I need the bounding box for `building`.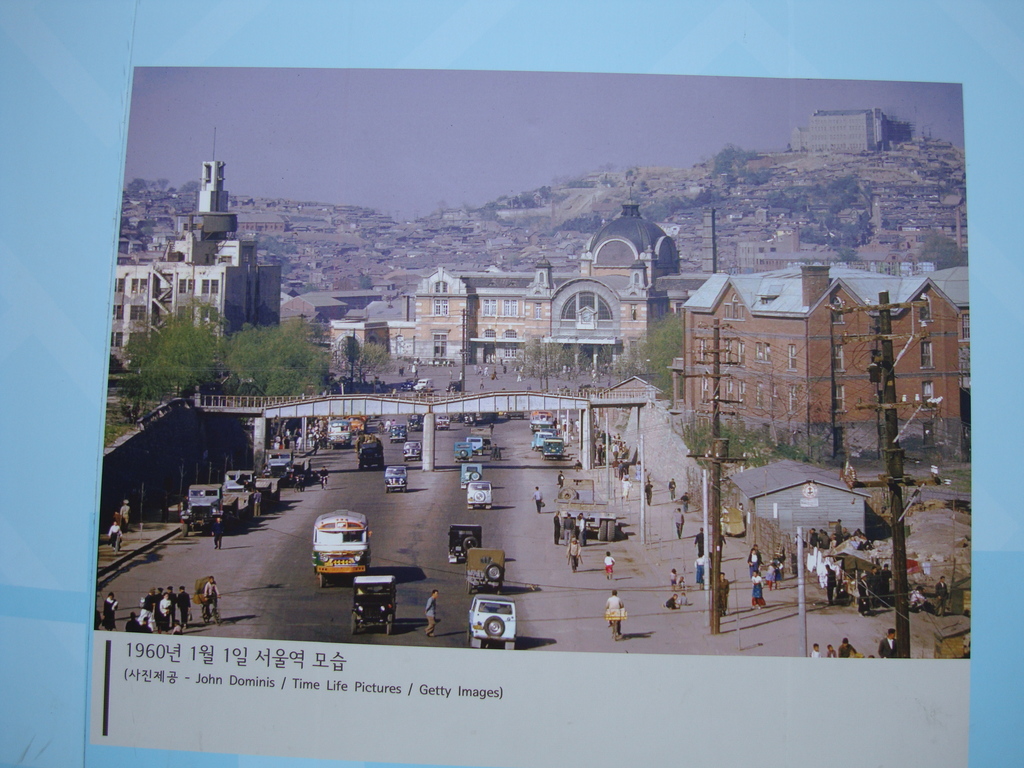
Here it is: box=[112, 157, 280, 372].
